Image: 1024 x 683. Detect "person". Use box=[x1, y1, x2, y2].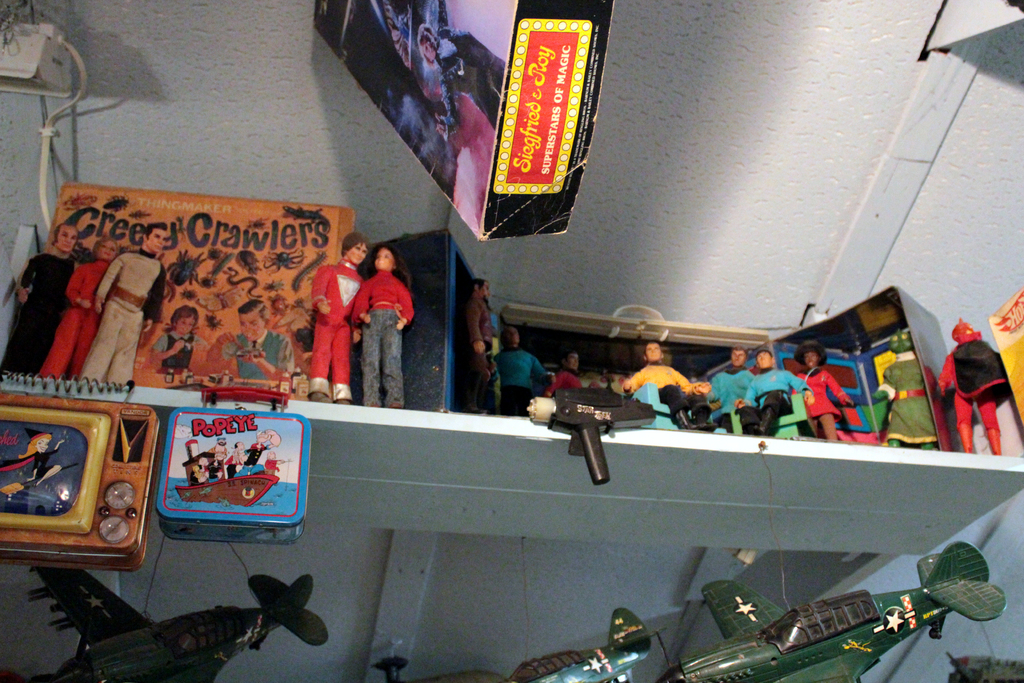
box=[492, 323, 555, 415].
